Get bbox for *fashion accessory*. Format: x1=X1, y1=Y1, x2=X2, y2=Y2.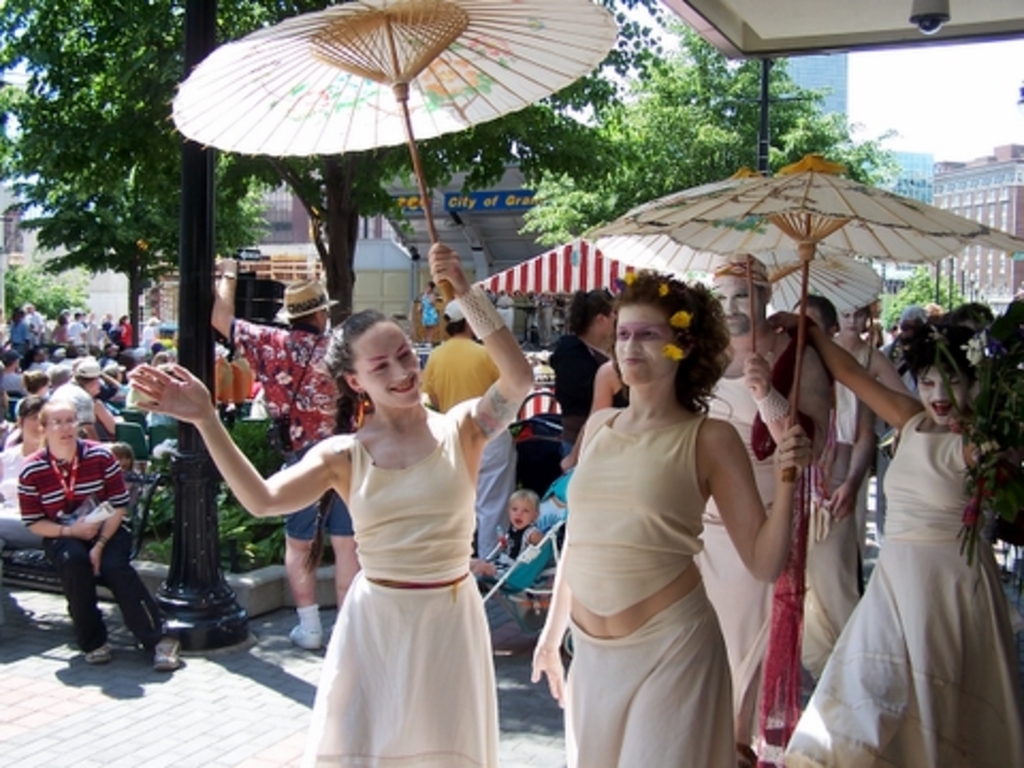
x1=83, y1=644, x2=111, y2=666.
